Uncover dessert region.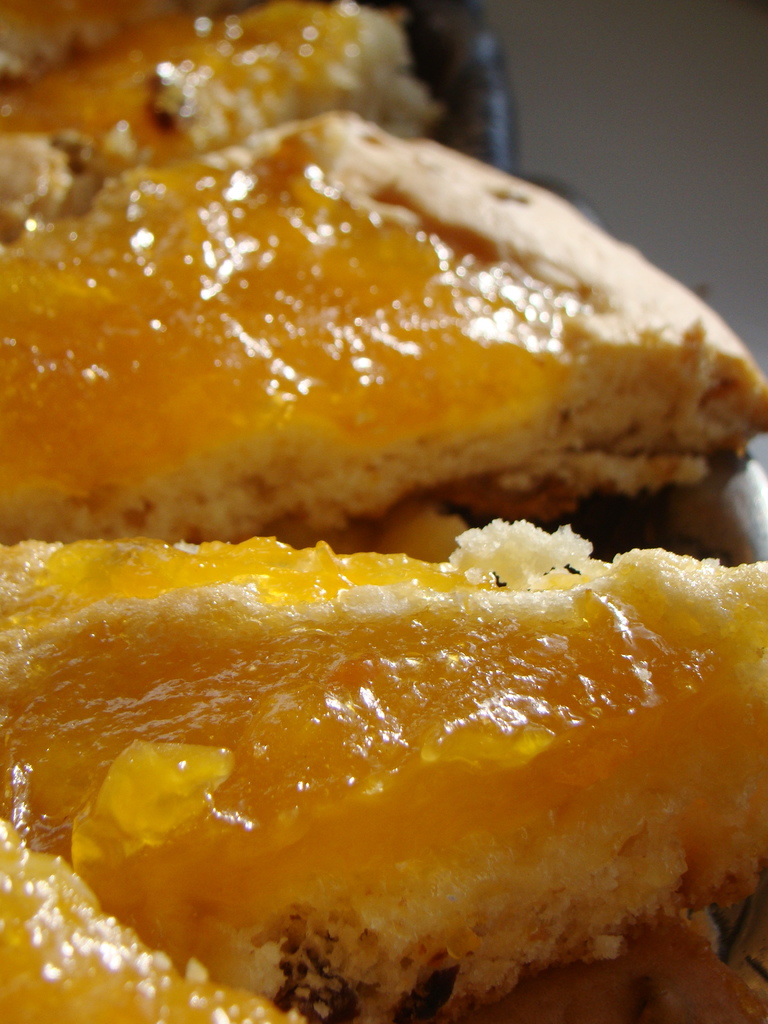
Uncovered: x1=0 y1=1 x2=767 y2=1023.
